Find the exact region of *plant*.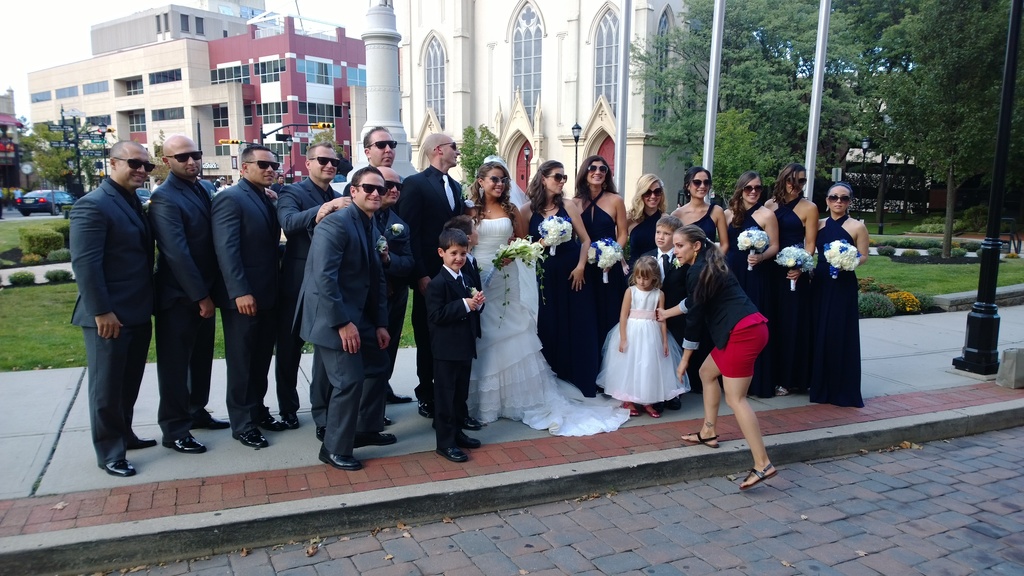
Exact region: select_region(47, 266, 75, 282).
